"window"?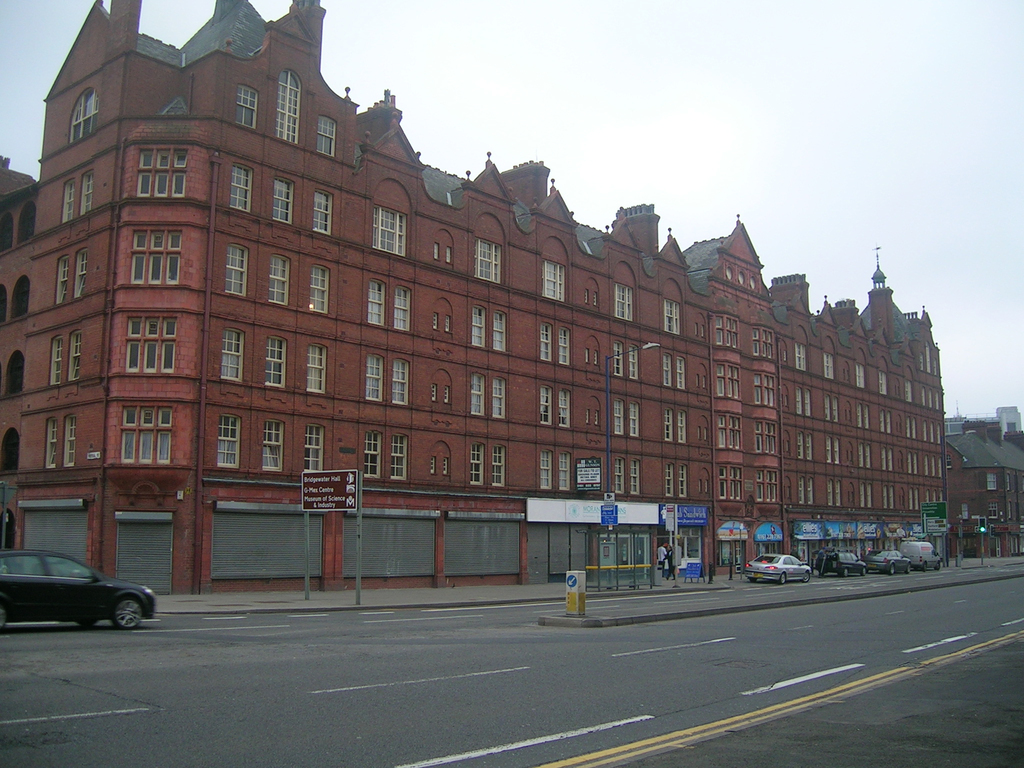
rect(46, 549, 90, 579)
